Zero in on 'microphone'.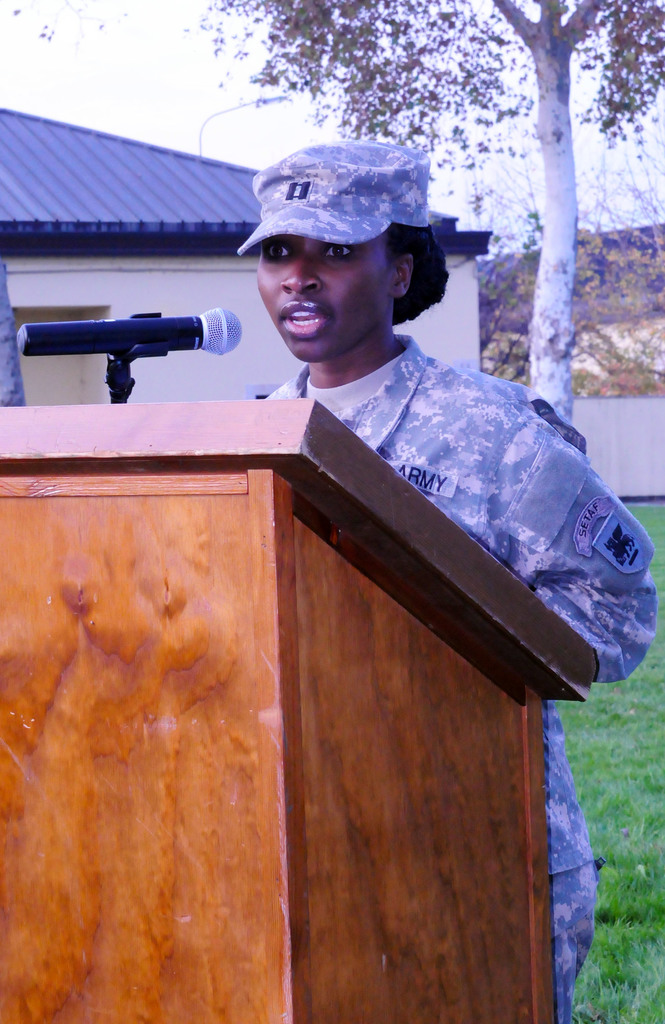
Zeroed in: x1=12 y1=300 x2=242 y2=355.
